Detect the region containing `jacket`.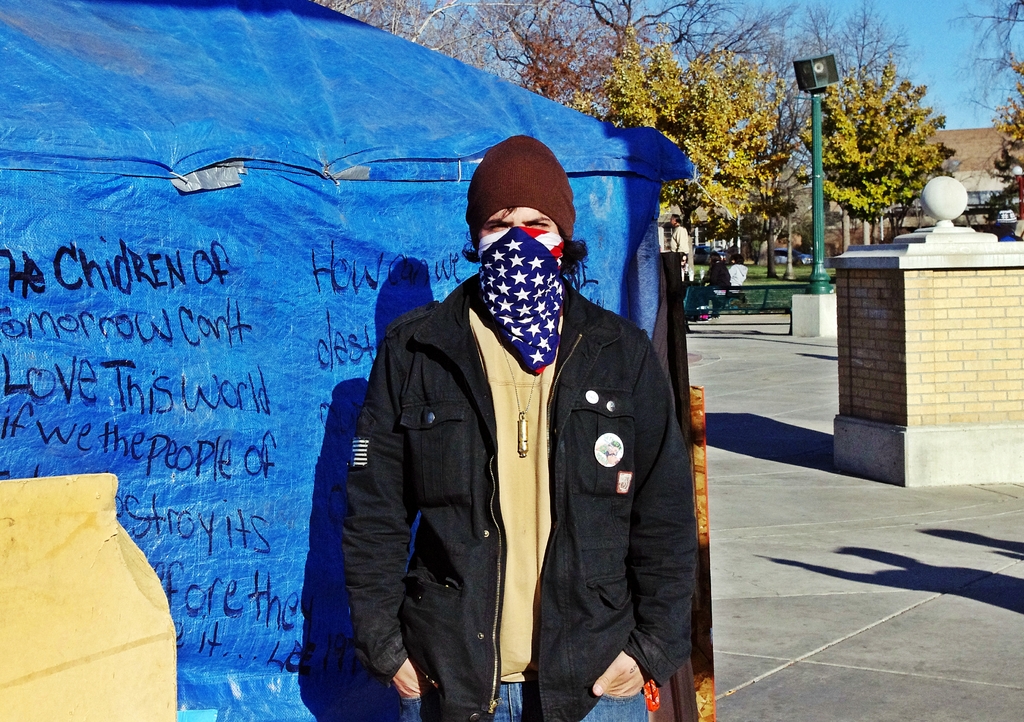
{"x1": 365, "y1": 210, "x2": 685, "y2": 721}.
